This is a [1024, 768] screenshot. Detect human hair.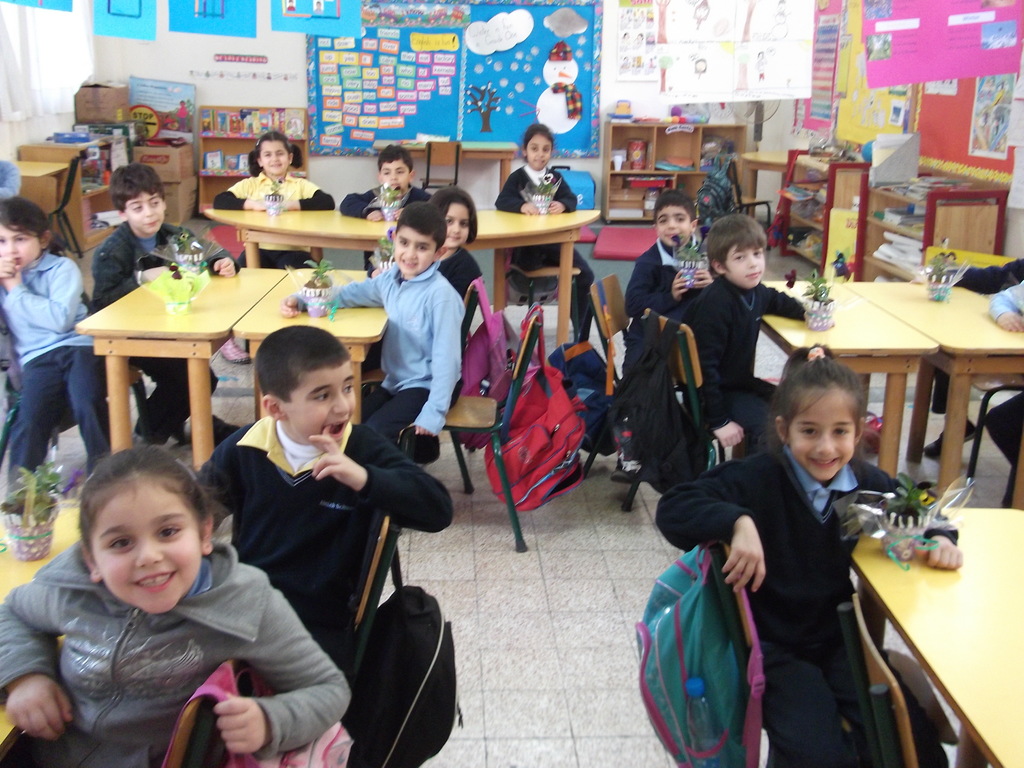
region(705, 209, 772, 282).
